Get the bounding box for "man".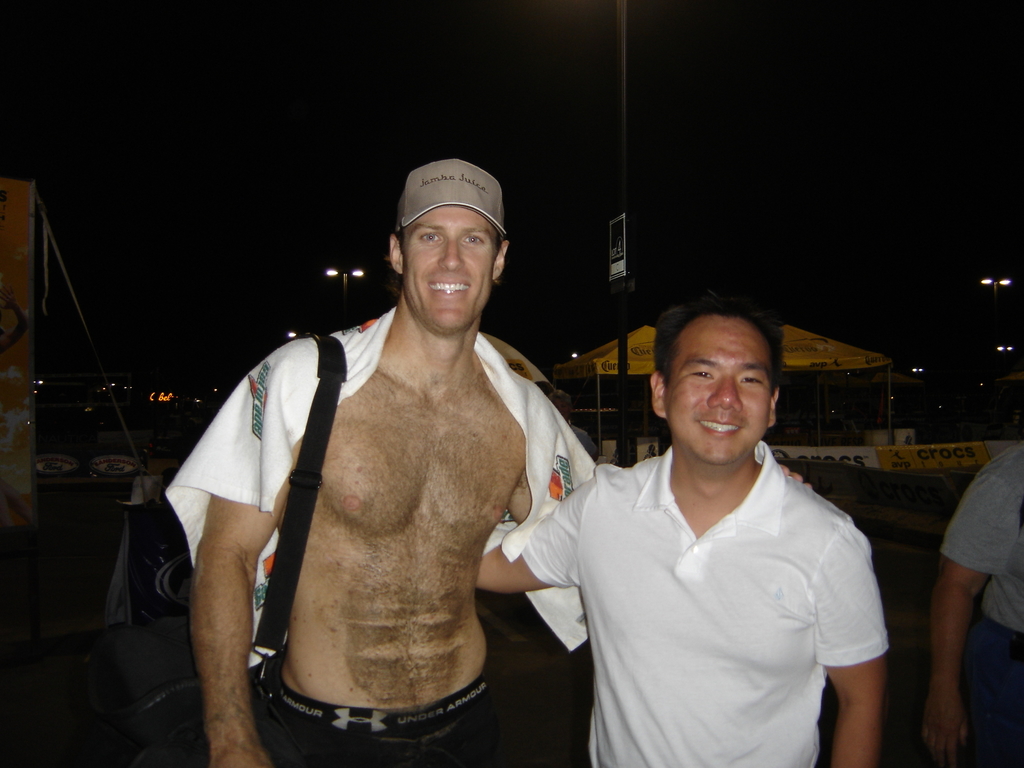
175, 154, 570, 767.
